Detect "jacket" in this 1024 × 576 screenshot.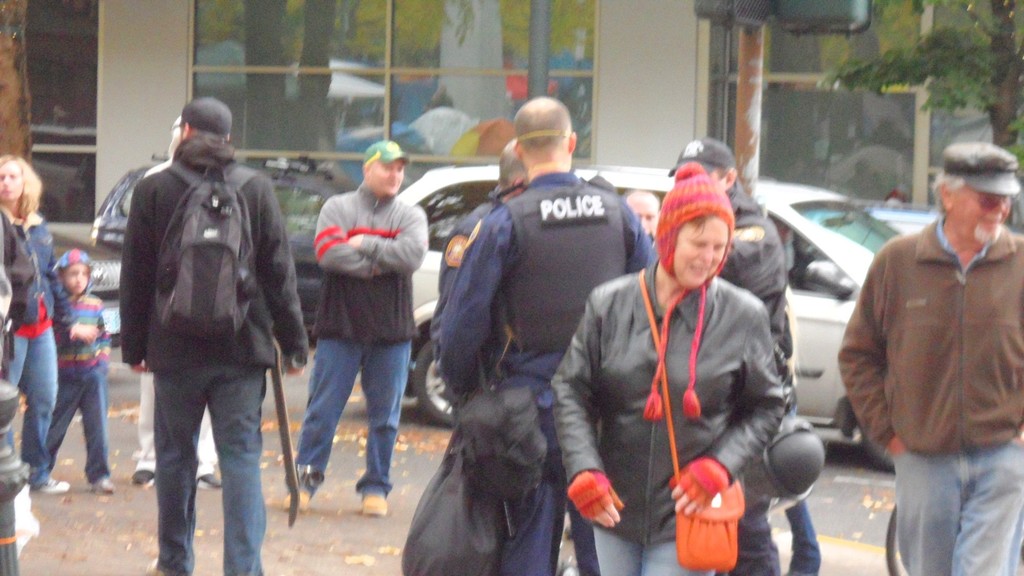
Detection: [113, 126, 317, 367].
